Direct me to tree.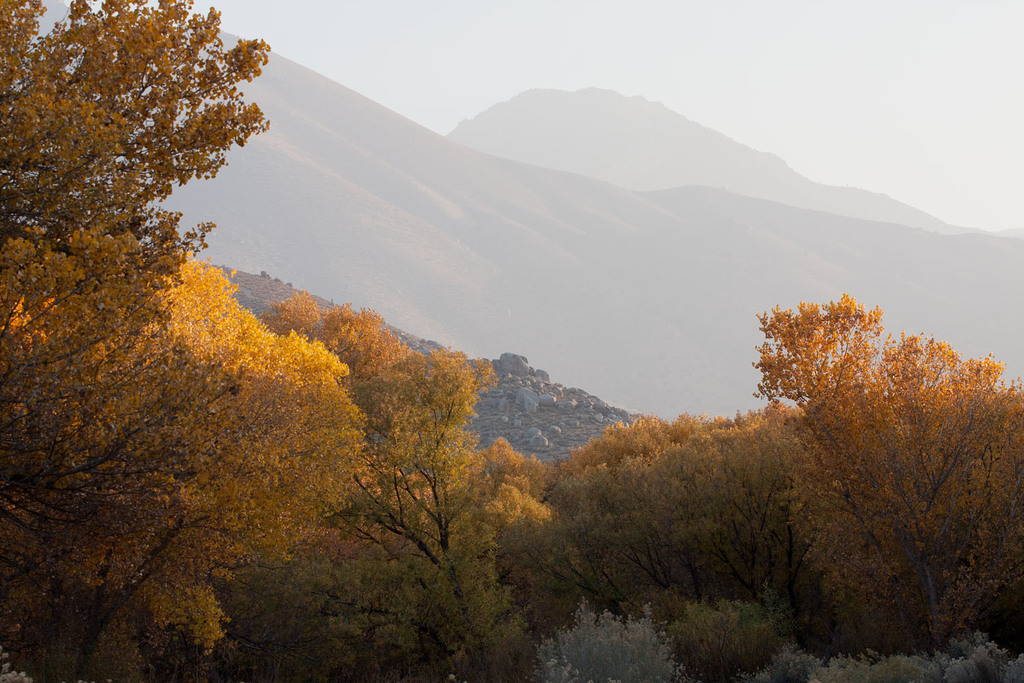
Direction: l=0, t=0, r=257, b=682.
